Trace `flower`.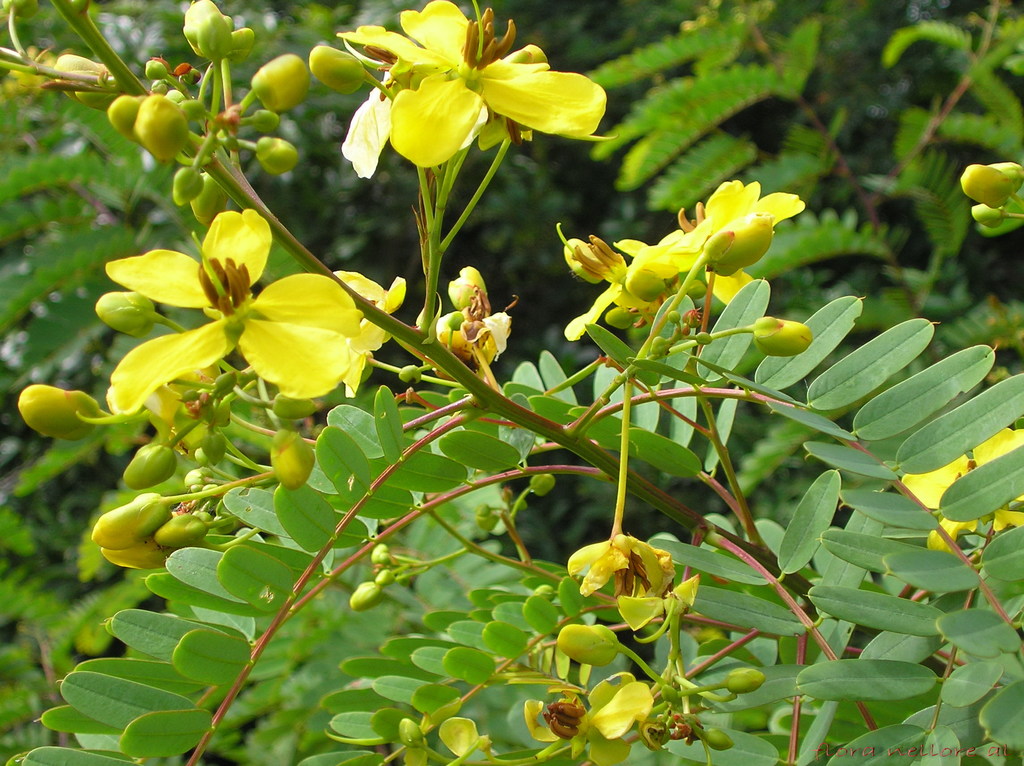
Traced to (x1=530, y1=472, x2=554, y2=497).
